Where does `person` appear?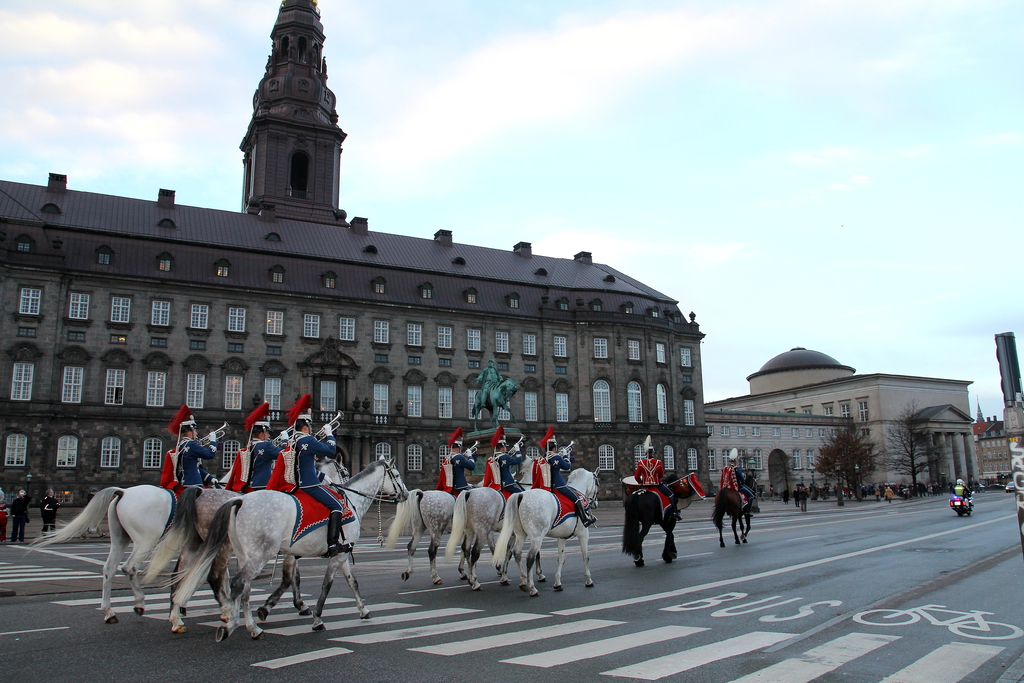
Appears at [440,431,477,499].
